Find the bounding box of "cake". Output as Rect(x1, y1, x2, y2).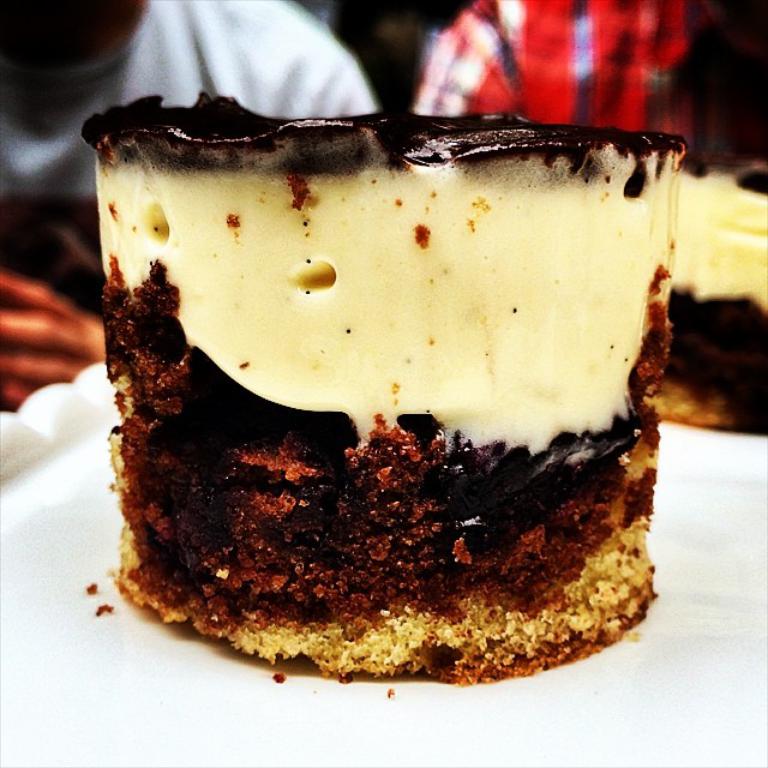
Rect(73, 98, 689, 683).
